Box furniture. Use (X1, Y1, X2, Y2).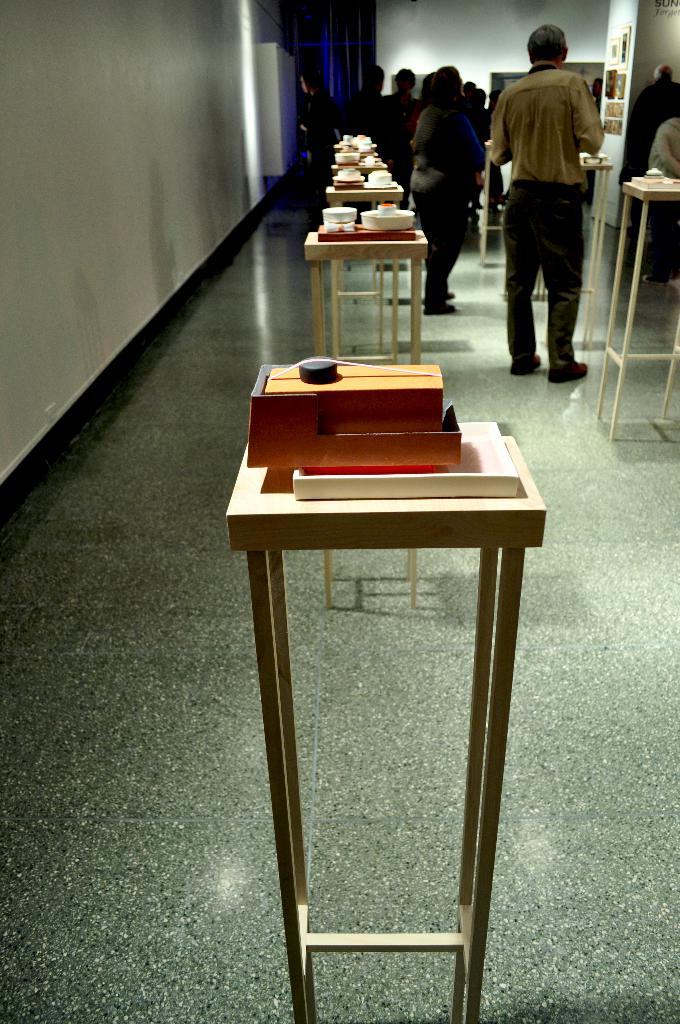
(596, 179, 679, 444).
